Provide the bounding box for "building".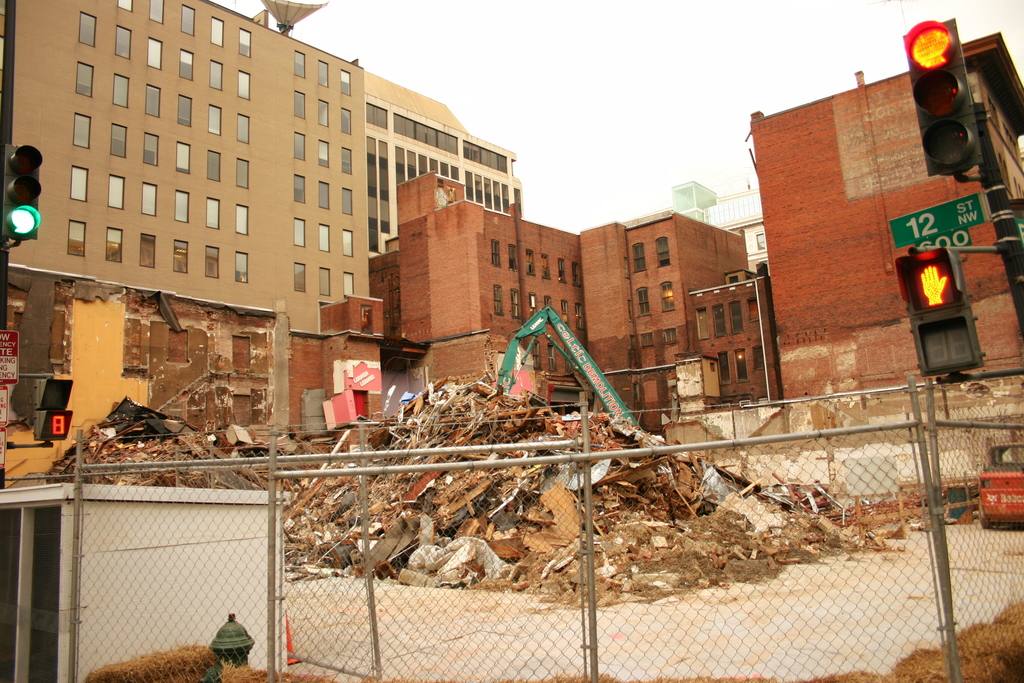
[left=0, top=0, right=367, bottom=331].
